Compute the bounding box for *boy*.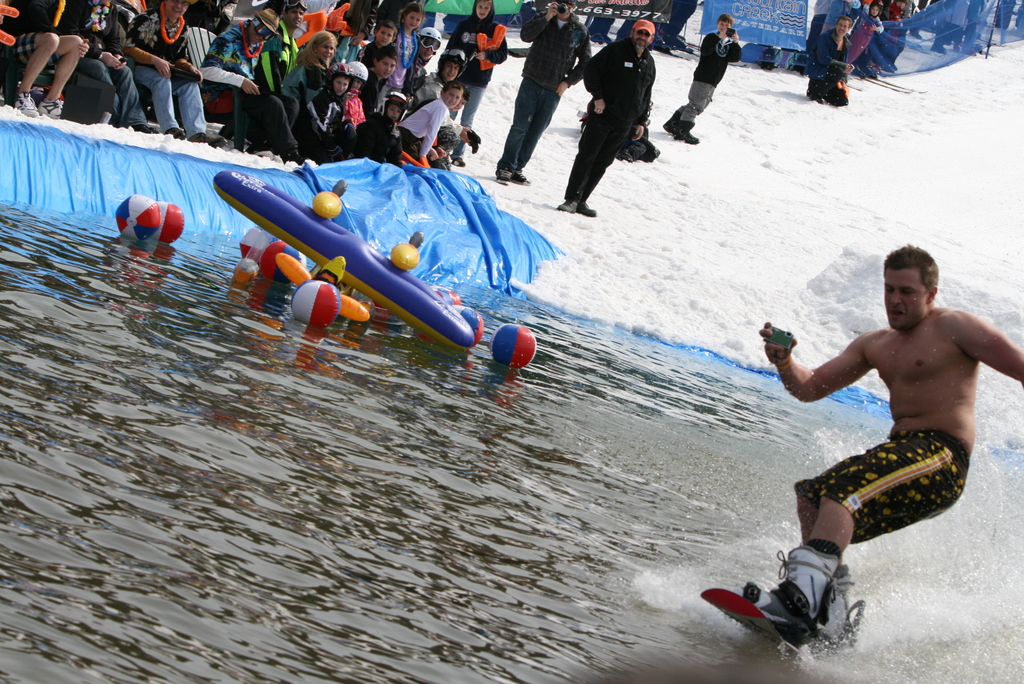
x1=662, y1=10, x2=745, y2=146.
